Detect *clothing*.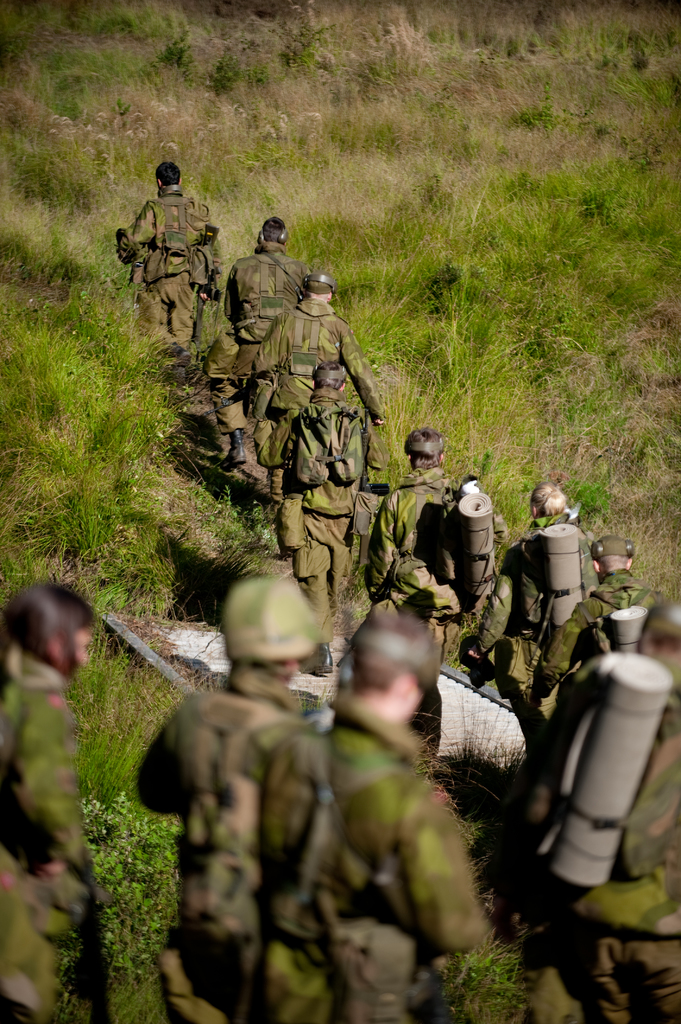
Detected at (x1=124, y1=680, x2=337, y2=1023).
